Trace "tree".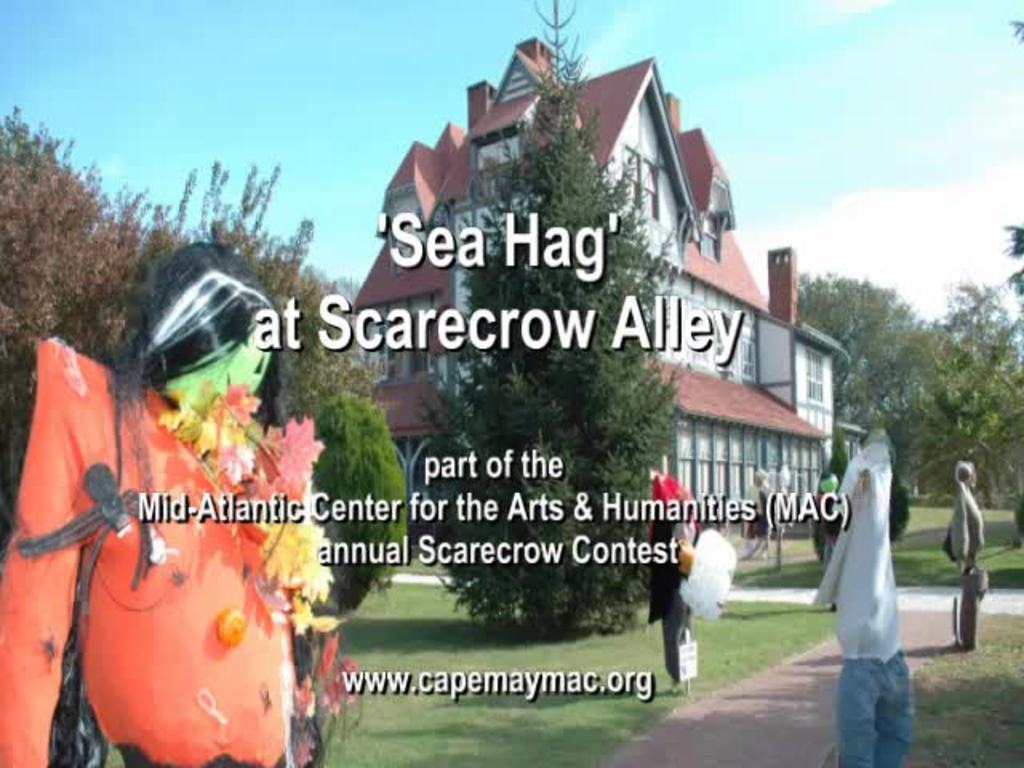
Traced to region(416, 0, 675, 634).
